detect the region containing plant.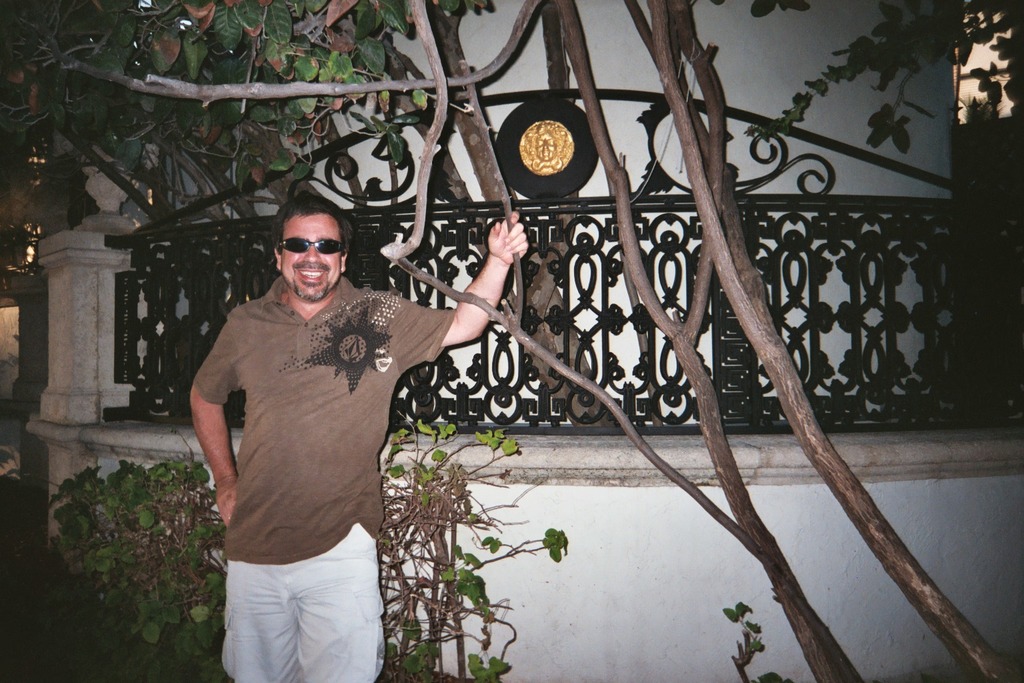
[x1=712, y1=0, x2=1023, y2=209].
